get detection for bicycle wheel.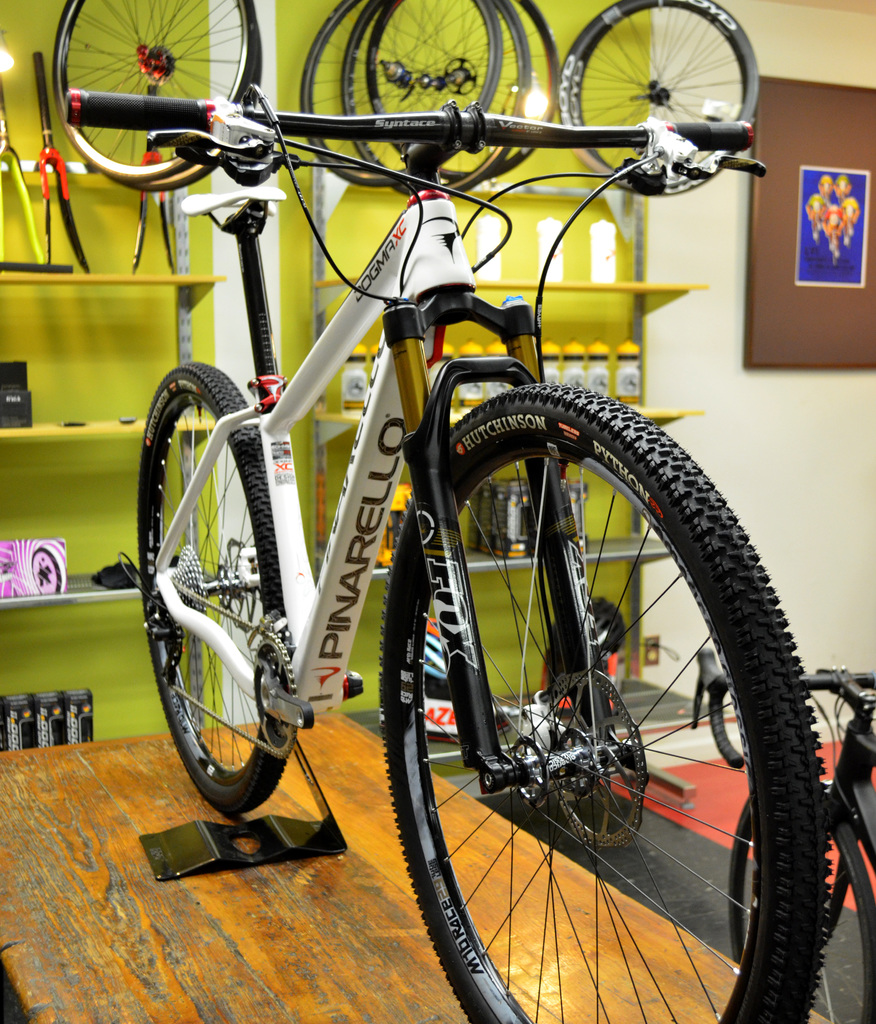
Detection: region(69, 0, 268, 193).
